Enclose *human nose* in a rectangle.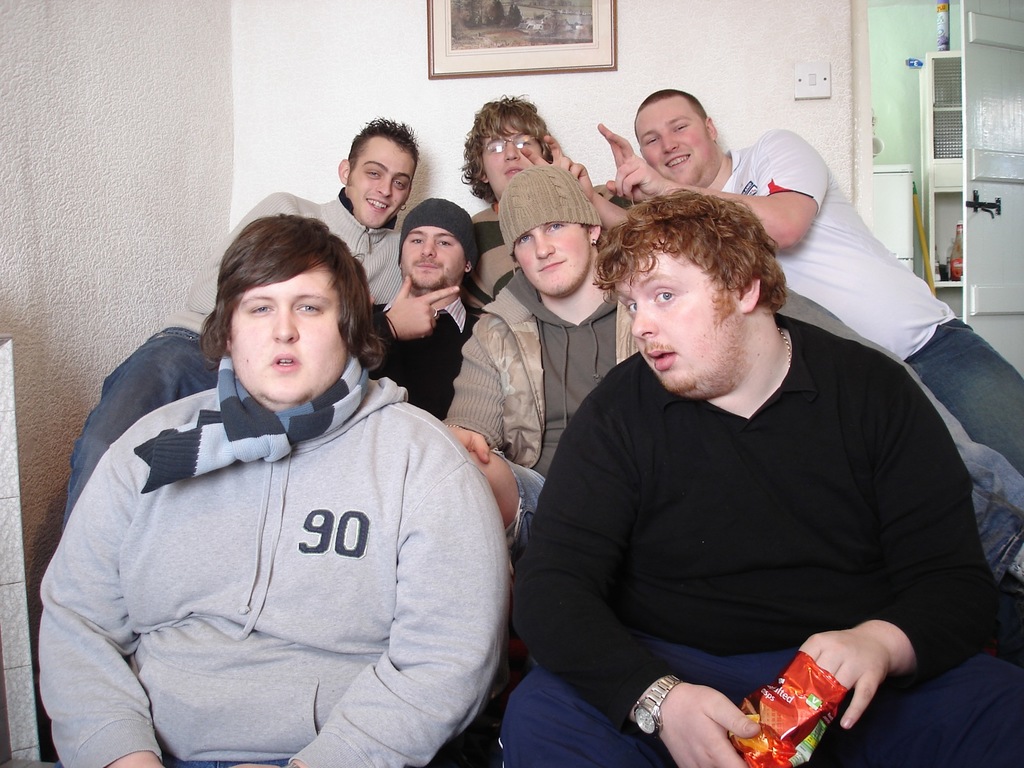
{"x1": 502, "y1": 140, "x2": 520, "y2": 163}.
